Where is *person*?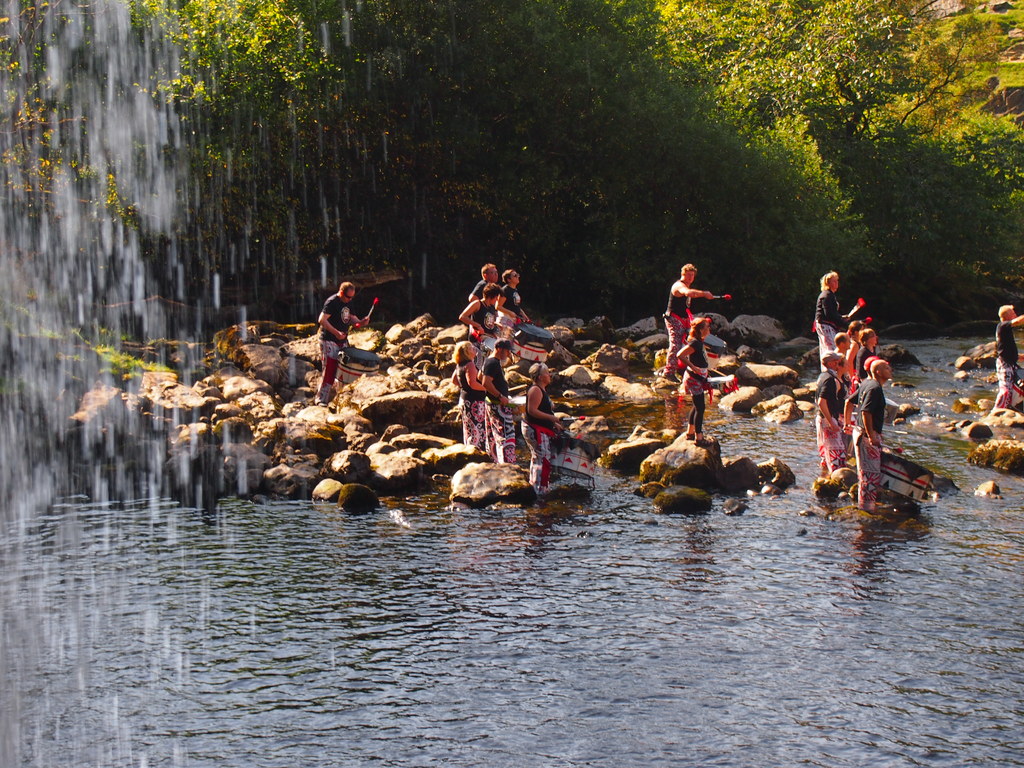
l=460, t=257, r=497, b=301.
